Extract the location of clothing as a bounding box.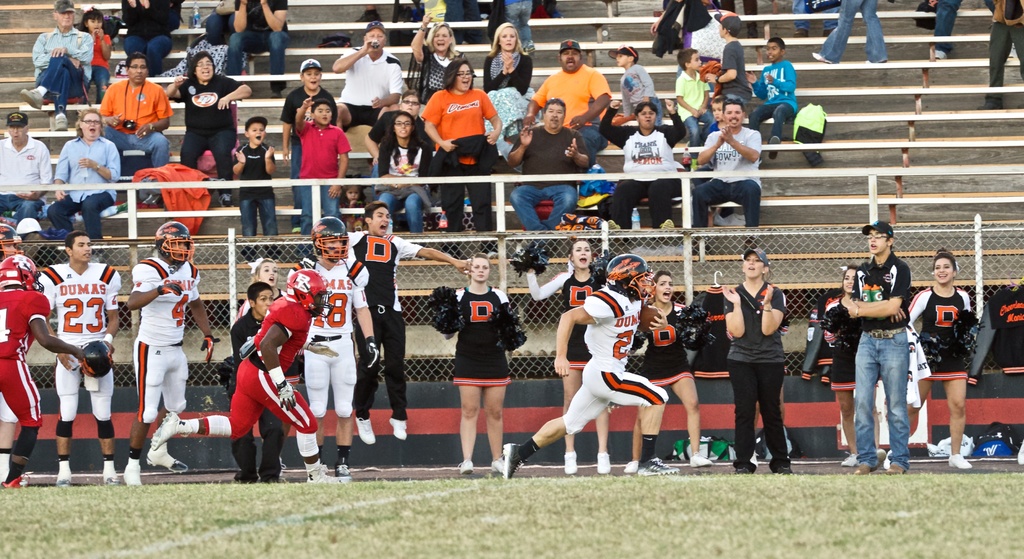
Rect(342, 231, 430, 442).
